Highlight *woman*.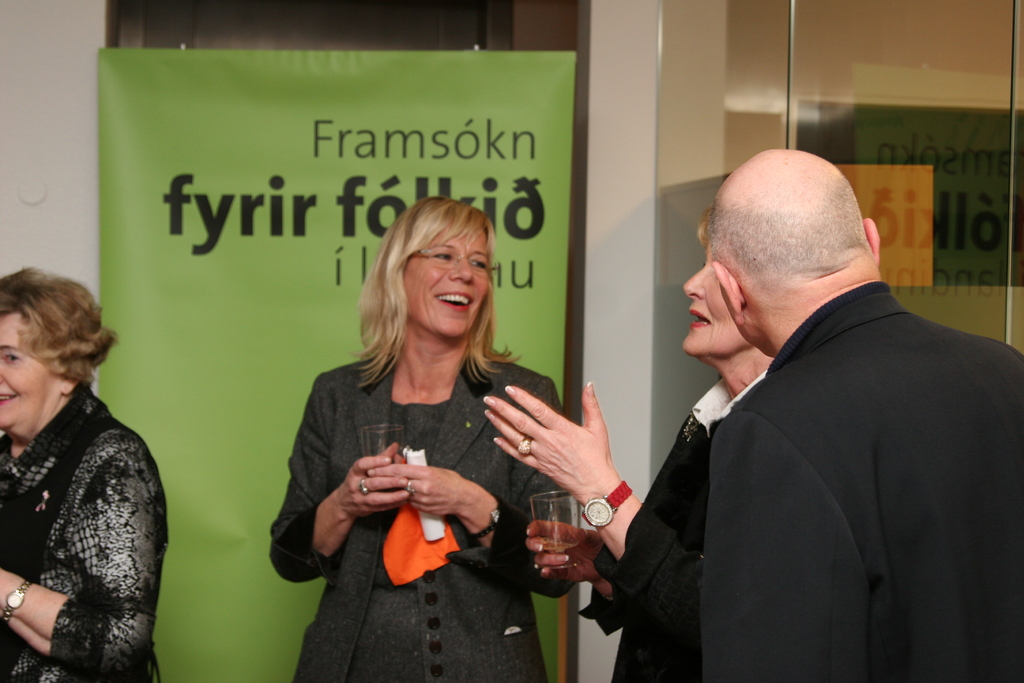
Highlighted region: 484,193,775,682.
